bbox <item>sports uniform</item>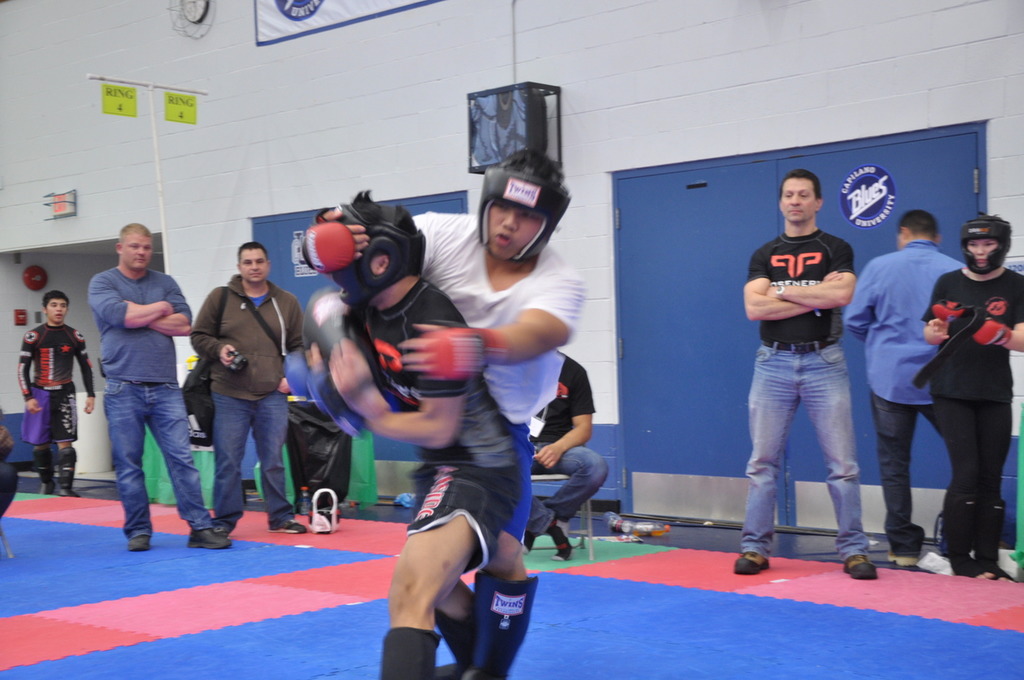
x1=326, y1=259, x2=527, y2=600
